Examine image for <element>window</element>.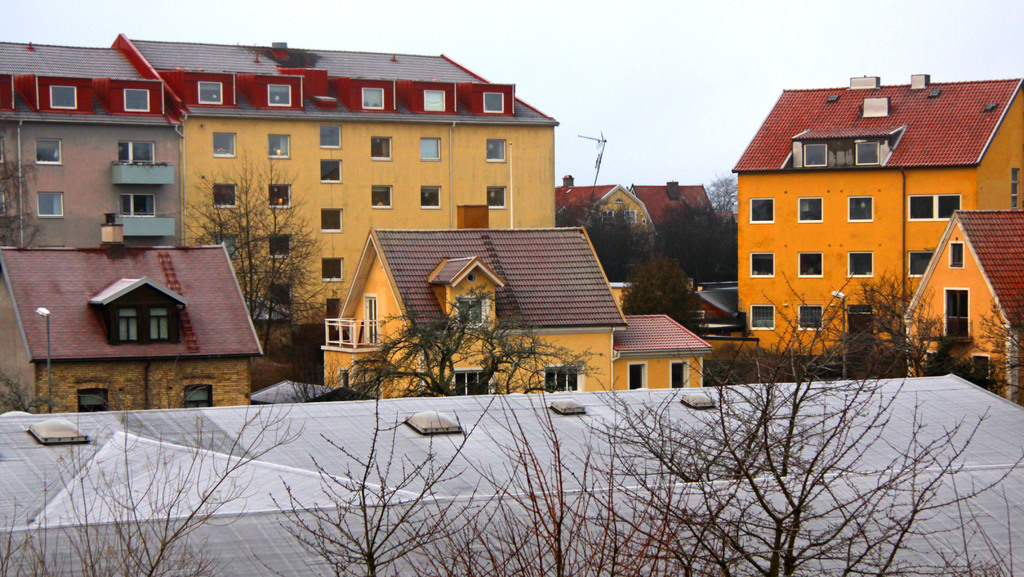
Examination result: select_region(422, 84, 450, 115).
